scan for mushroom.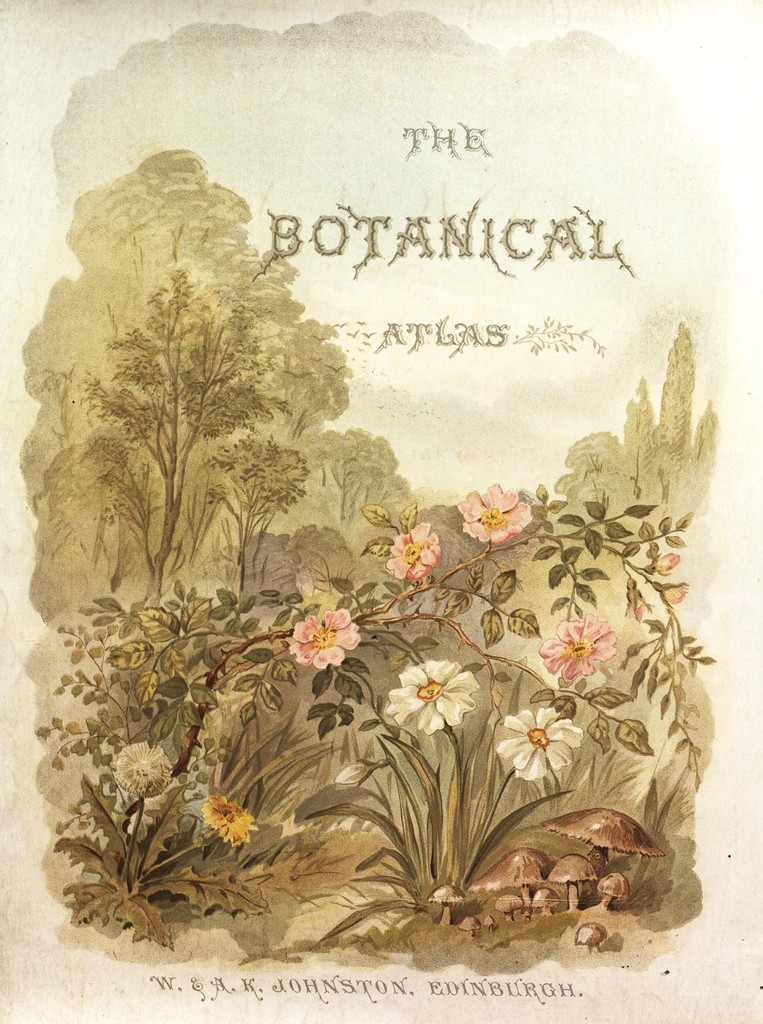
Scan result: <box>493,882,521,924</box>.
